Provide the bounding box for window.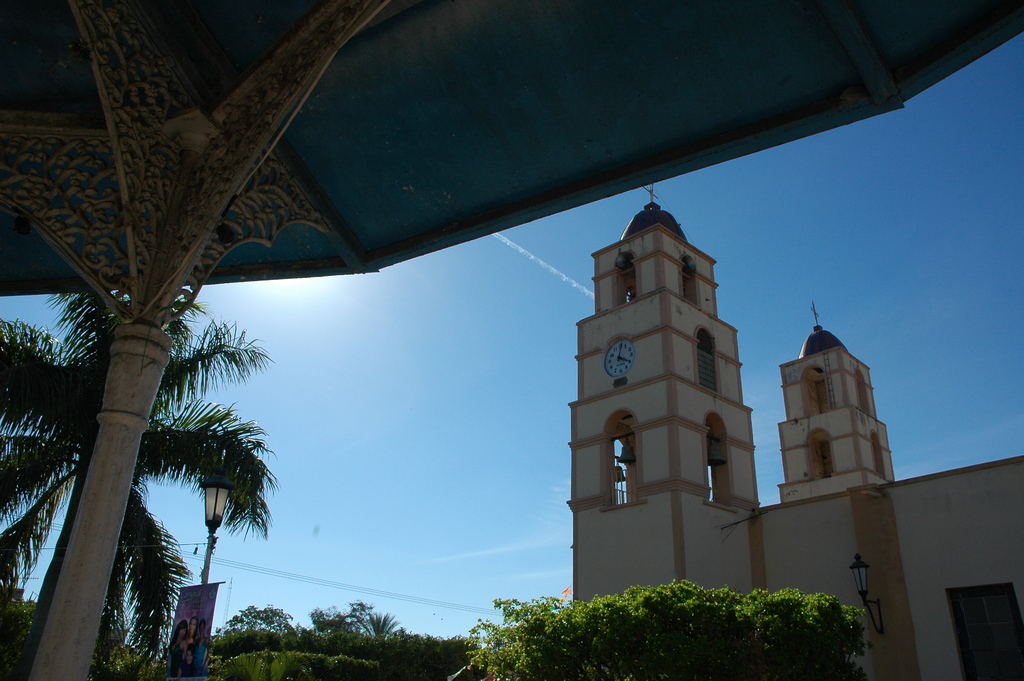
left=806, top=371, right=831, bottom=413.
